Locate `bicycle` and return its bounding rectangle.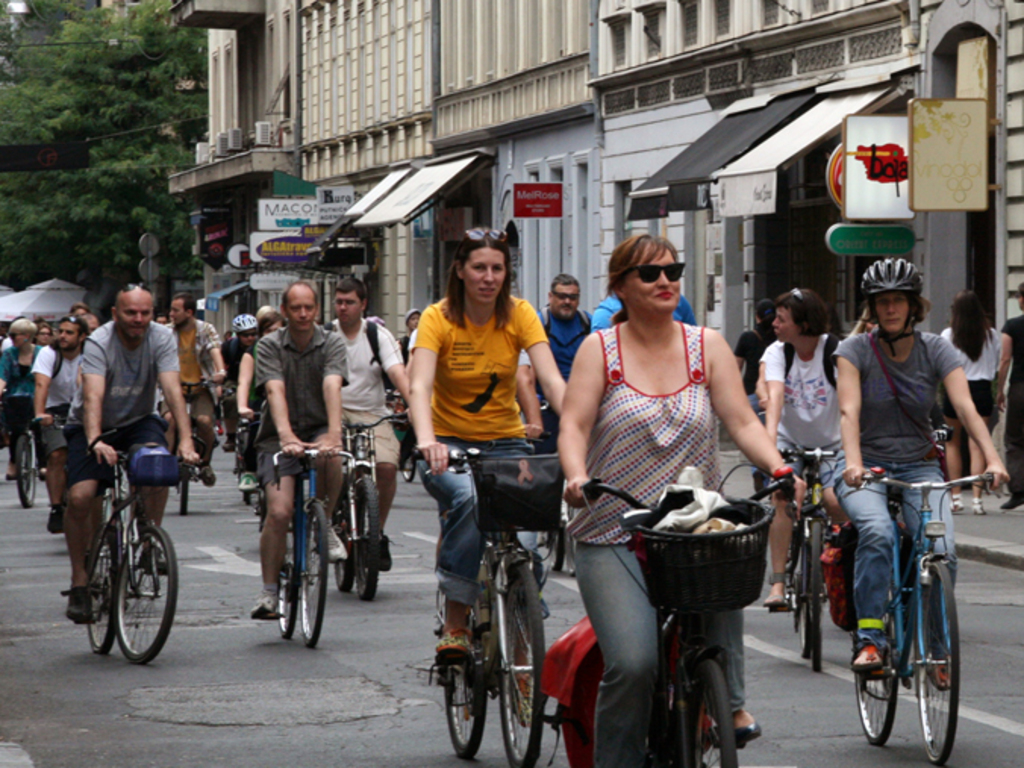
Rect(374, 394, 494, 474).
